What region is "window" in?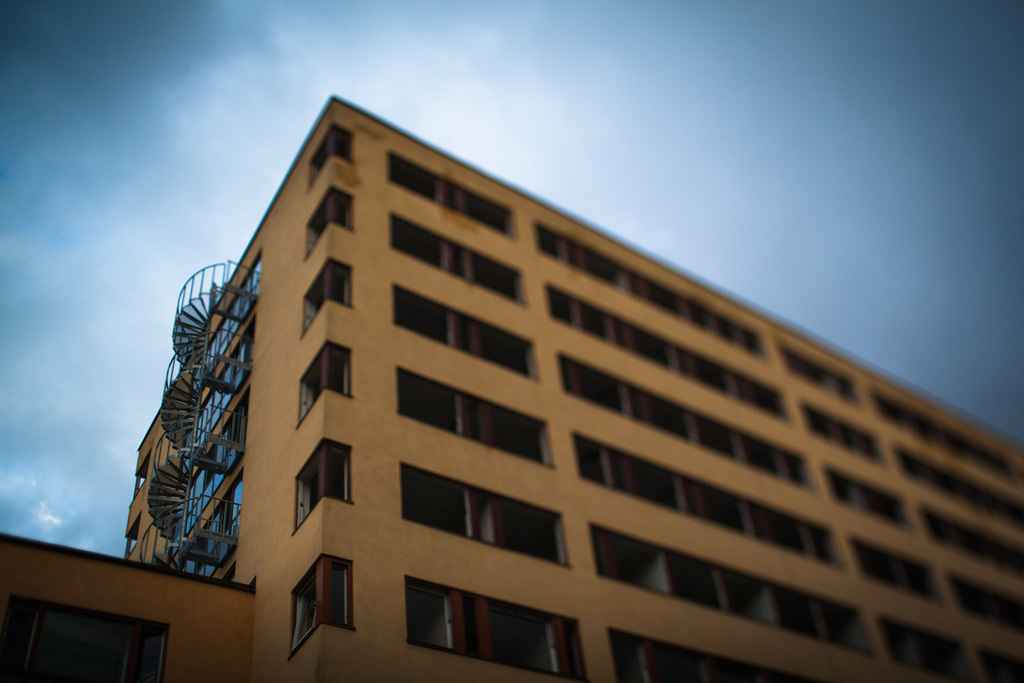
x1=871 y1=623 x2=976 y2=682.
